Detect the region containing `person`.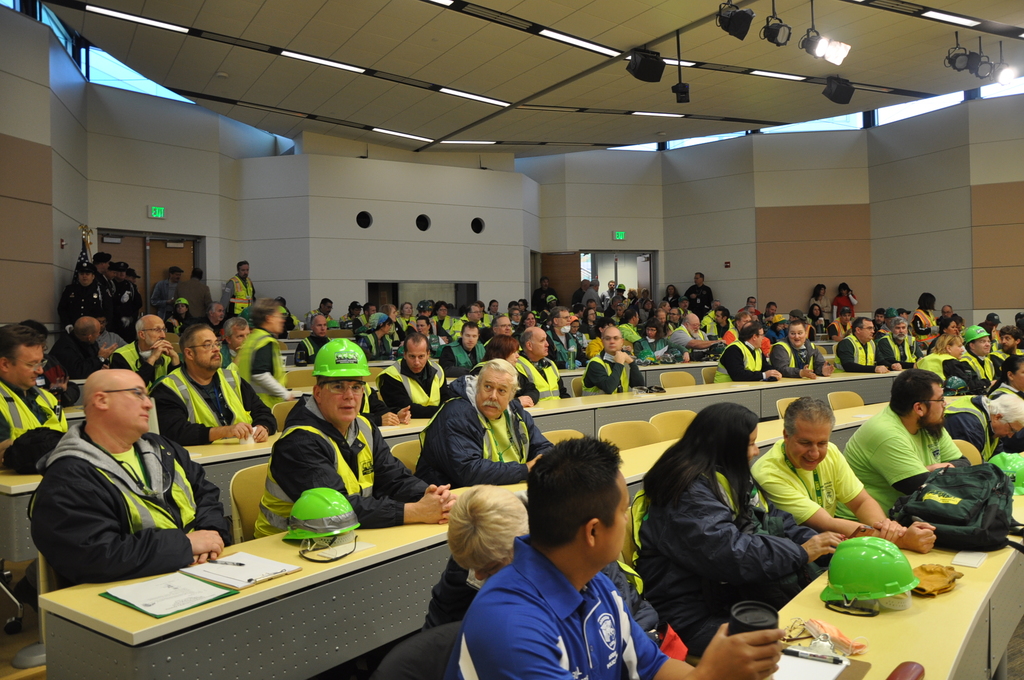
670,288,683,306.
